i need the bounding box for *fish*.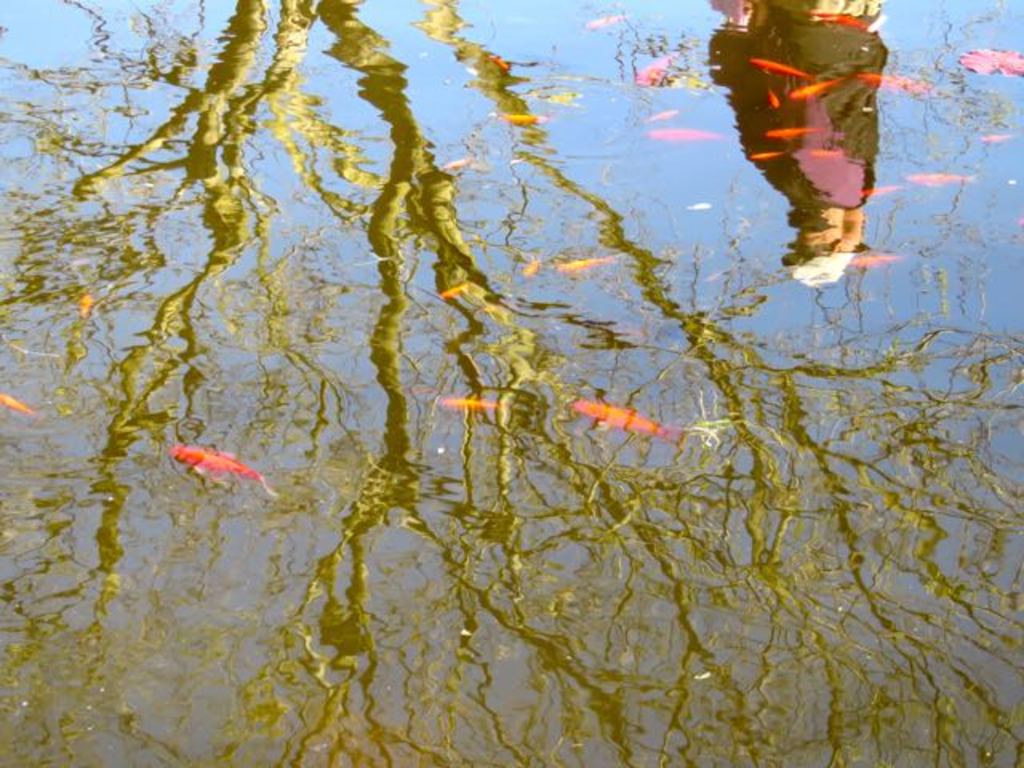
Here it is: bbox=(518, 254, 542, 275).
